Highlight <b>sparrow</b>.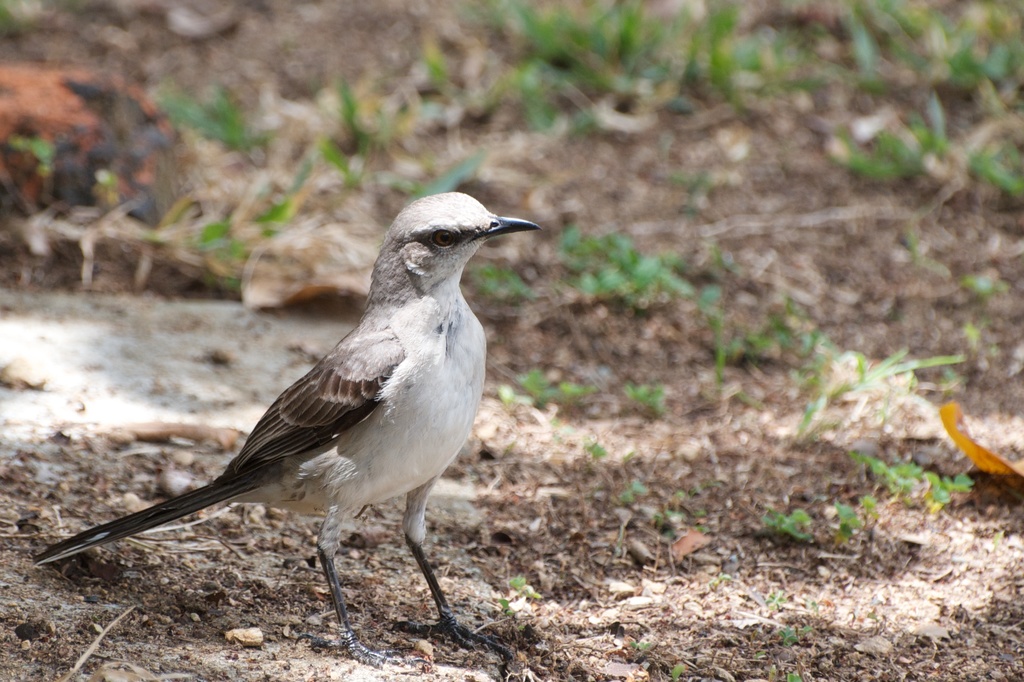
Highlighted region: bbox(37, 191, 546, 662).
